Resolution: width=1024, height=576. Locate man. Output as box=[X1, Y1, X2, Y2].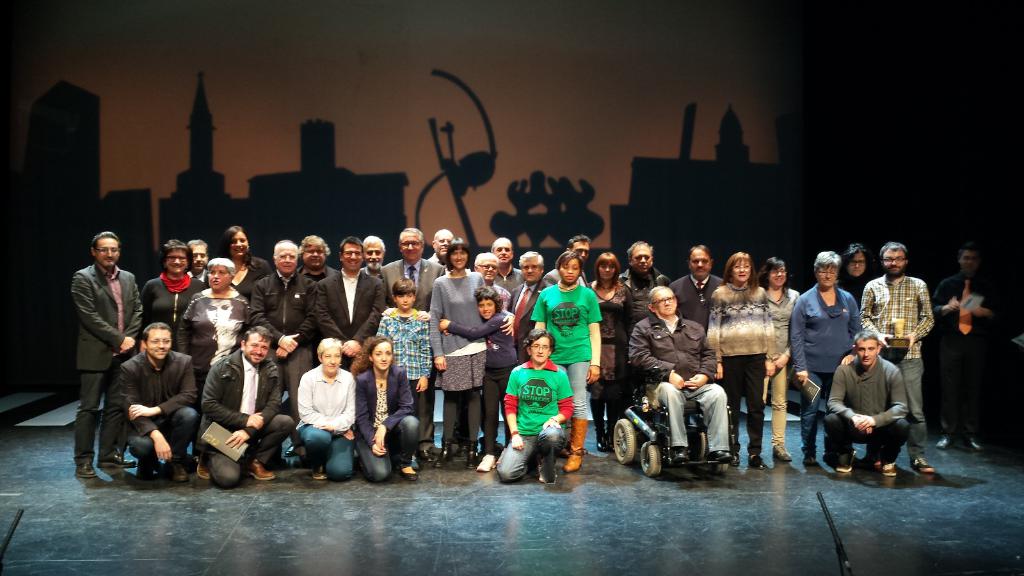
box=[817, 324, 911, 474].
